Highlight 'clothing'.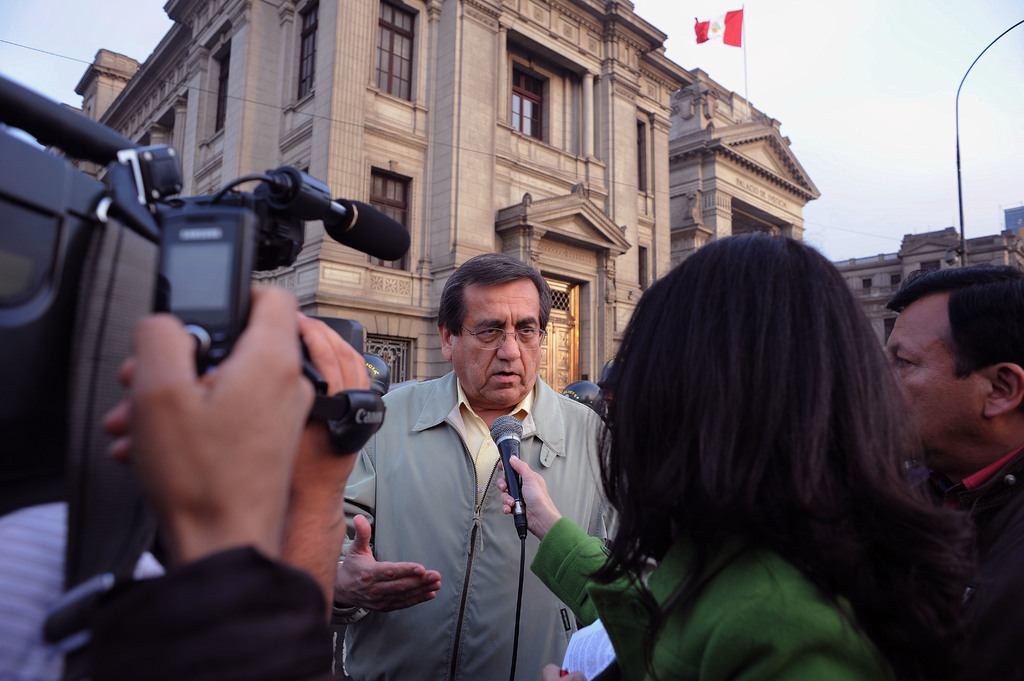
Highlighted region: [left=0, top=503, right=164, bottom=680].
